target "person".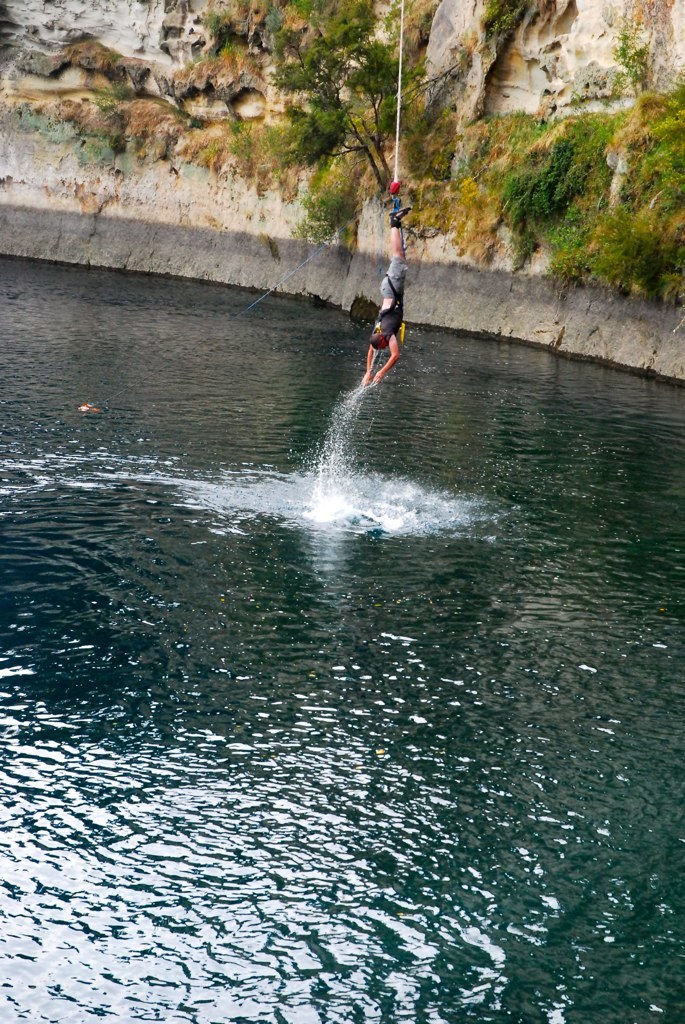
Target region: (left=361, top=191, right=406, bottom=381).
